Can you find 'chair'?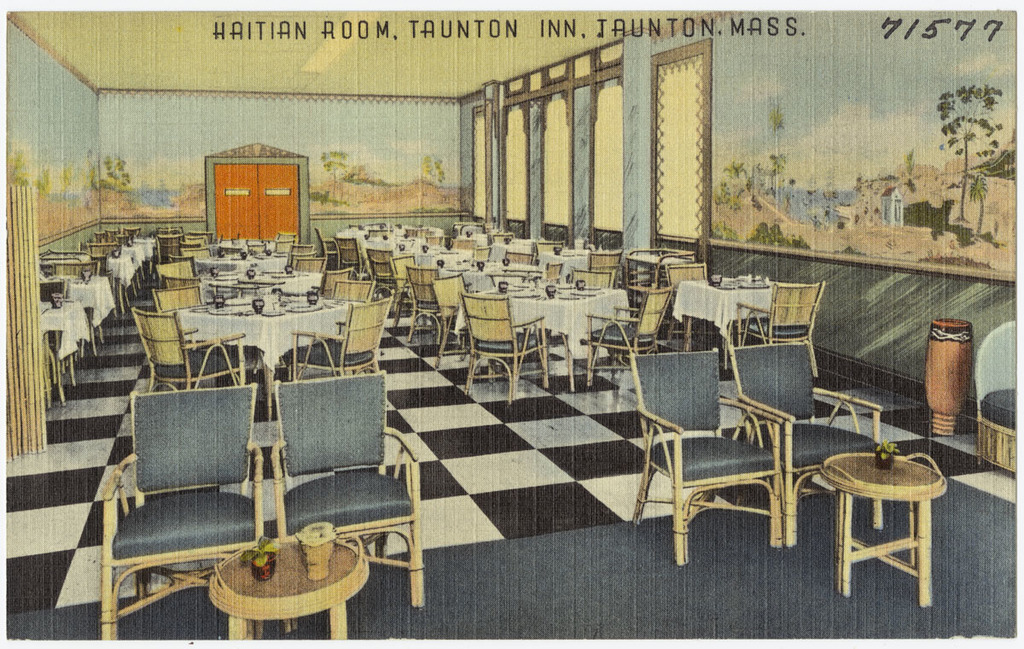
Yes, bounding box: (99,383,258,648).
